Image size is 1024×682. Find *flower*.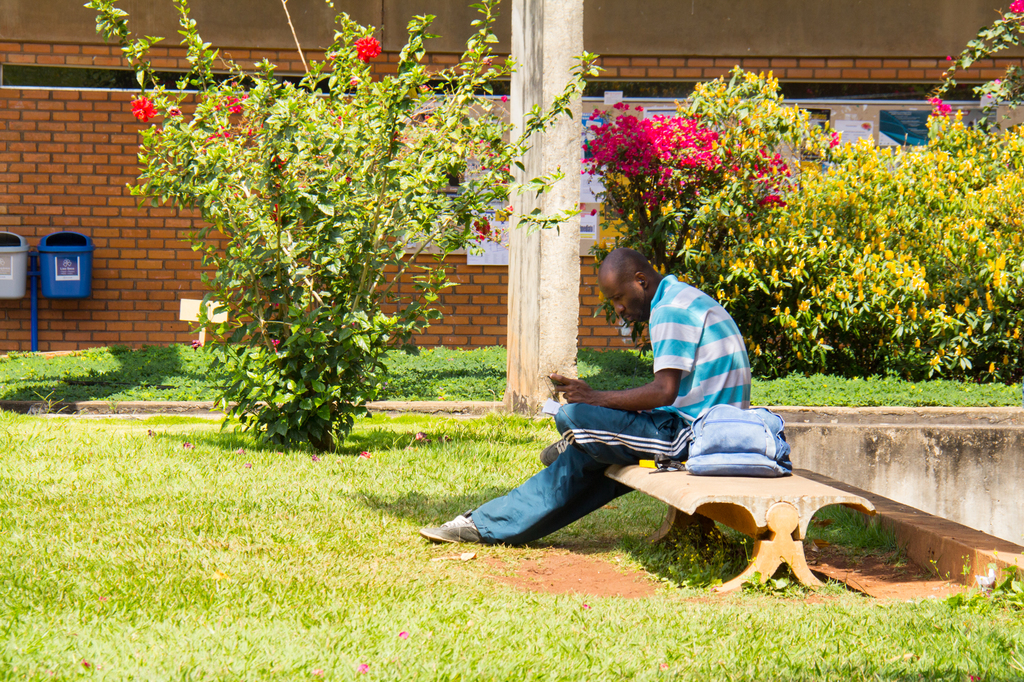
detection(499, 92, 509, 107).
